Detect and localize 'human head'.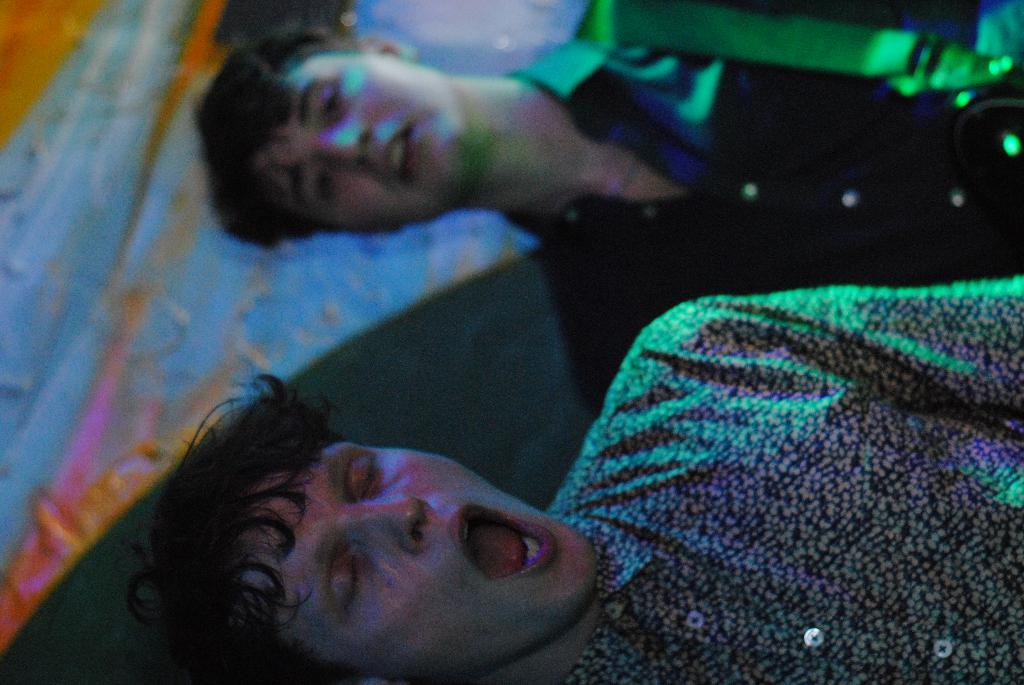
Localized at box(140, 423, 619, 684).
